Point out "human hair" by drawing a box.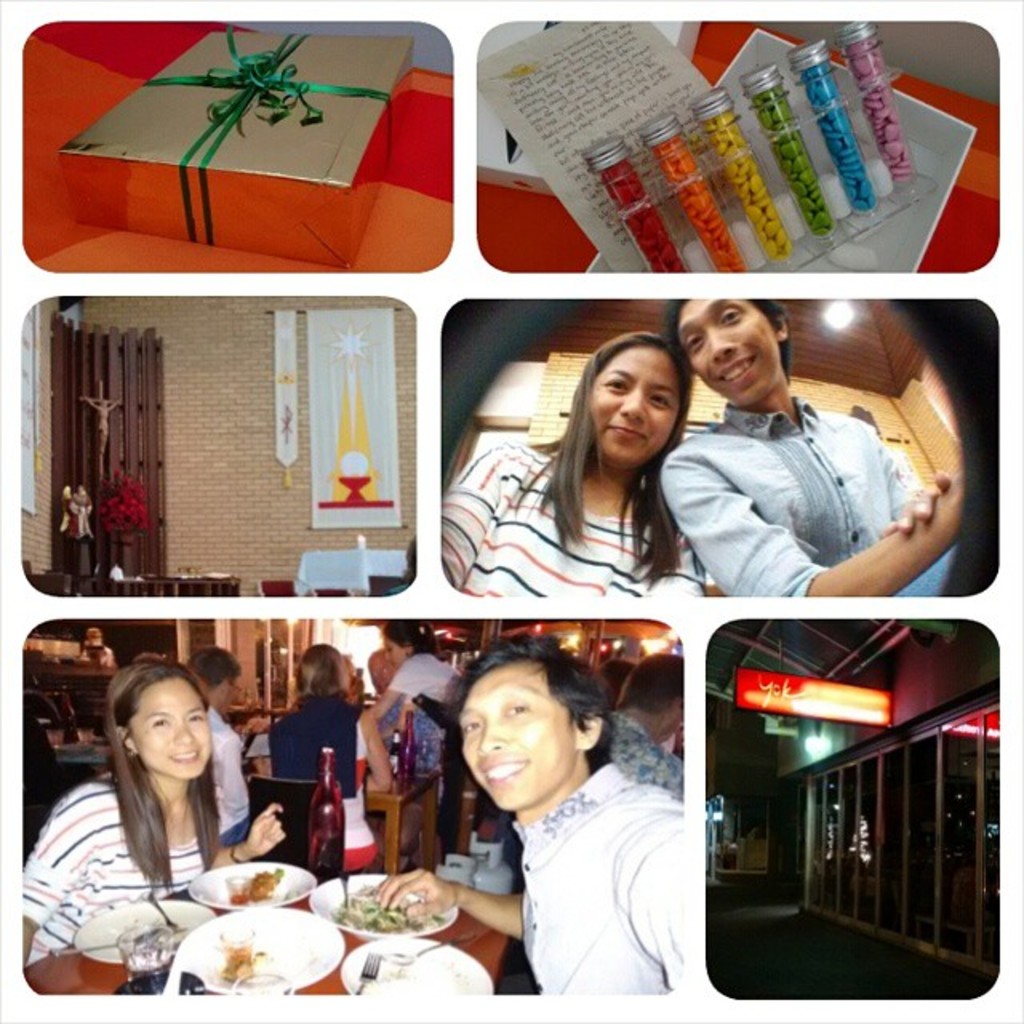
left=109, top=662, right=219, bottom=899.
